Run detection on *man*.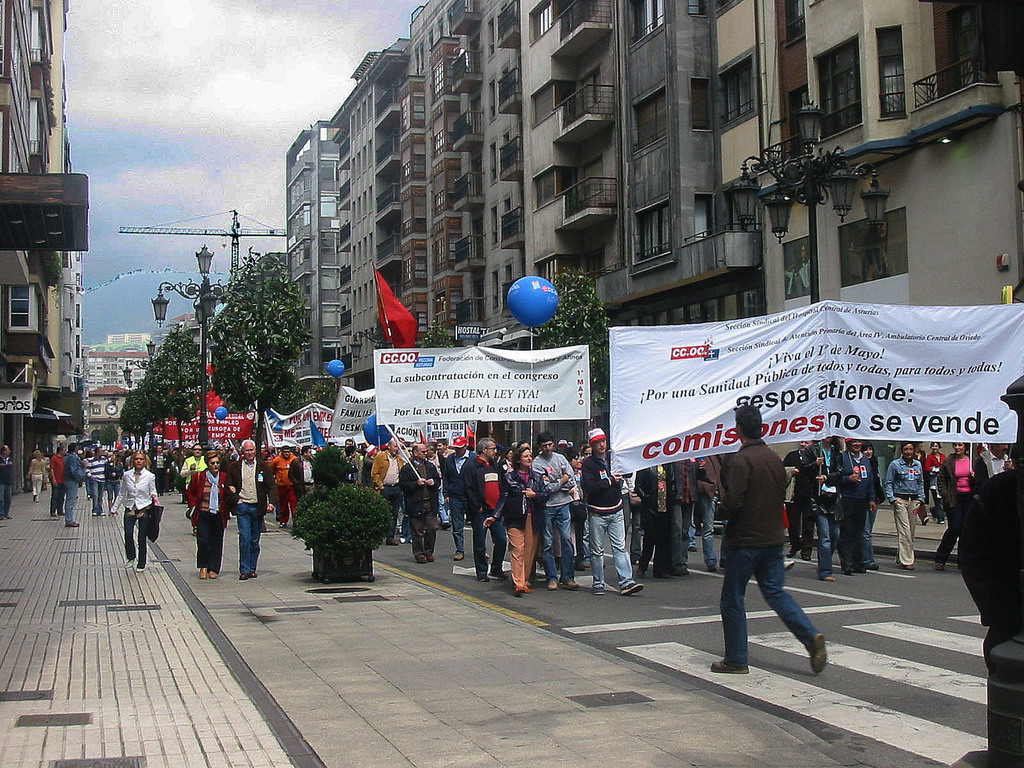
Result: [397,437,437,559].
